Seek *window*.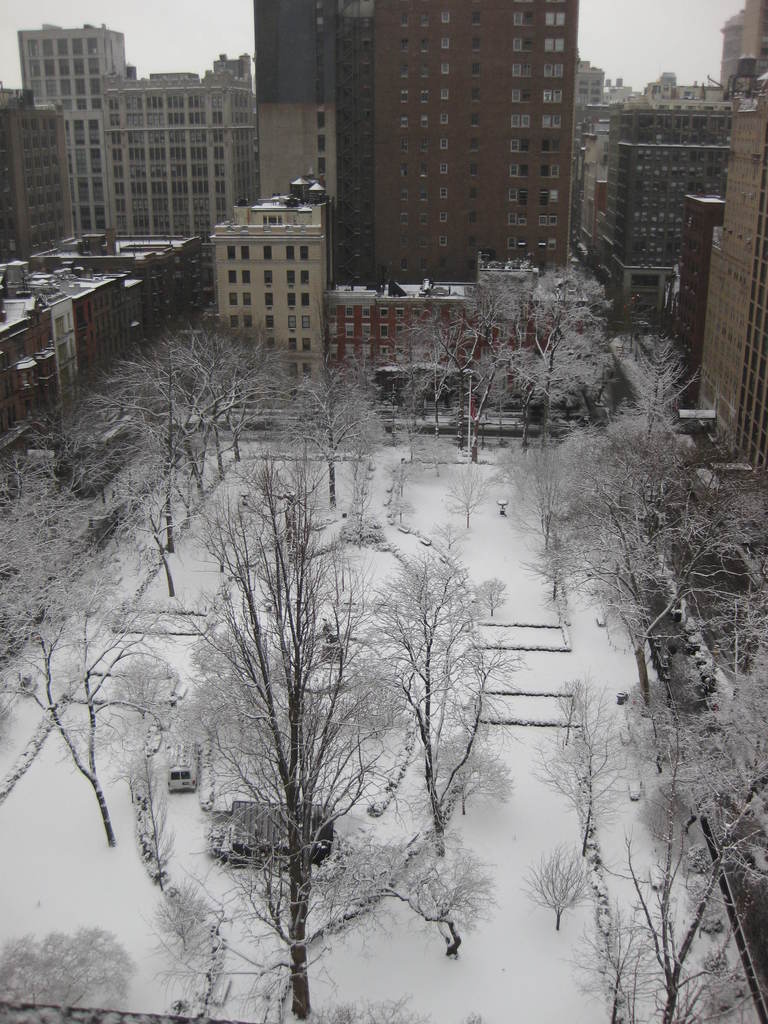
419/211/429/223.
